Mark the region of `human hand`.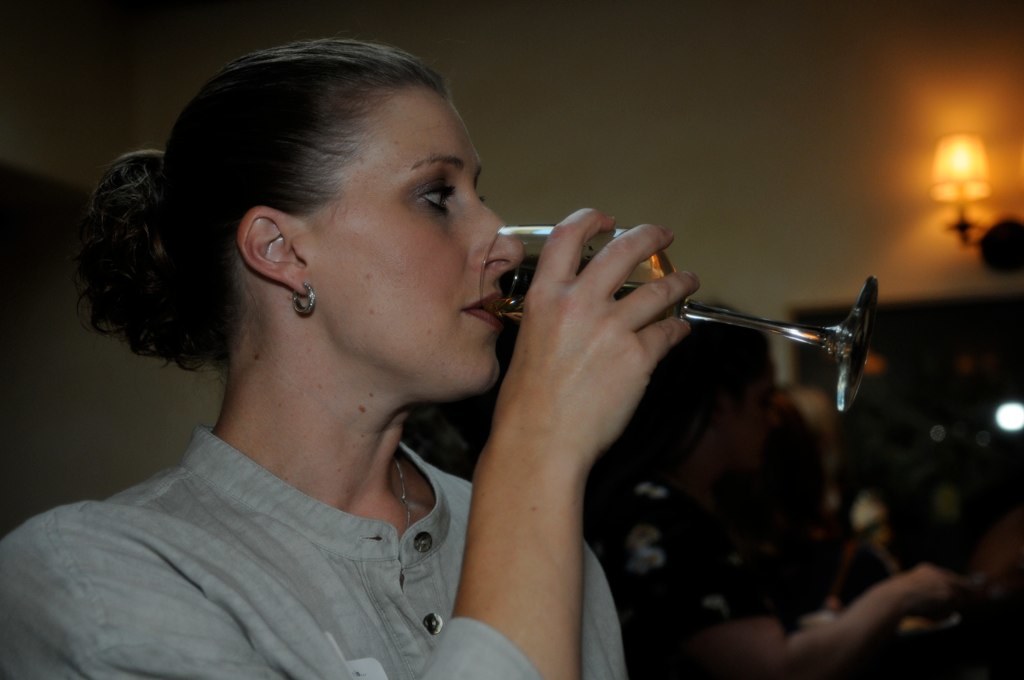
Region: <box>473,221,721,580</box>.
